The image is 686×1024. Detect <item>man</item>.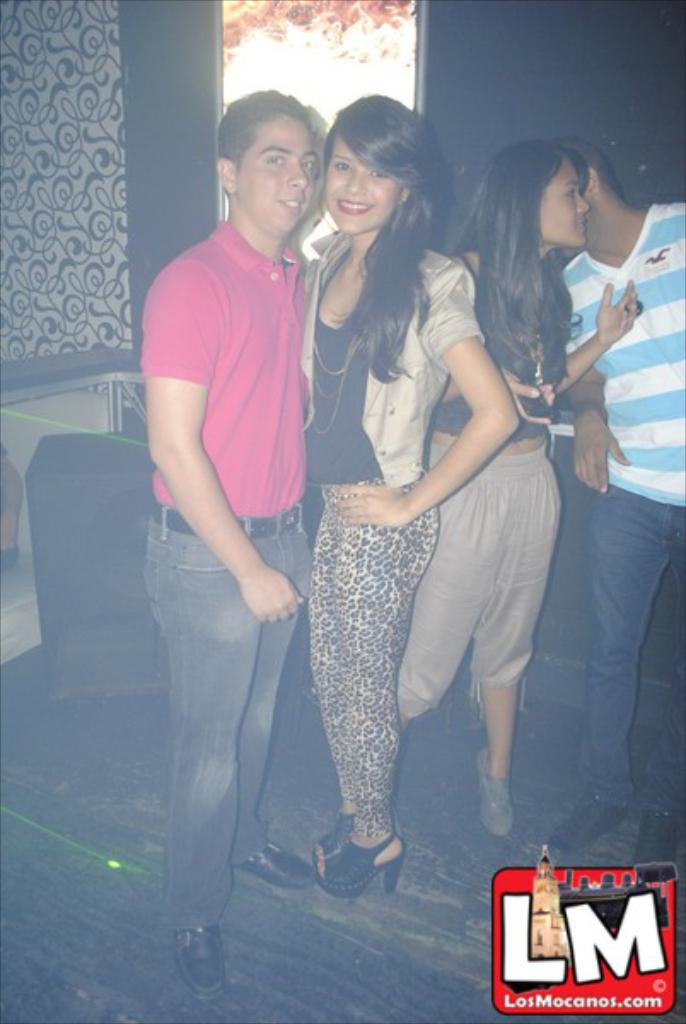
Detection: locate(113, 102, 365, 959).
